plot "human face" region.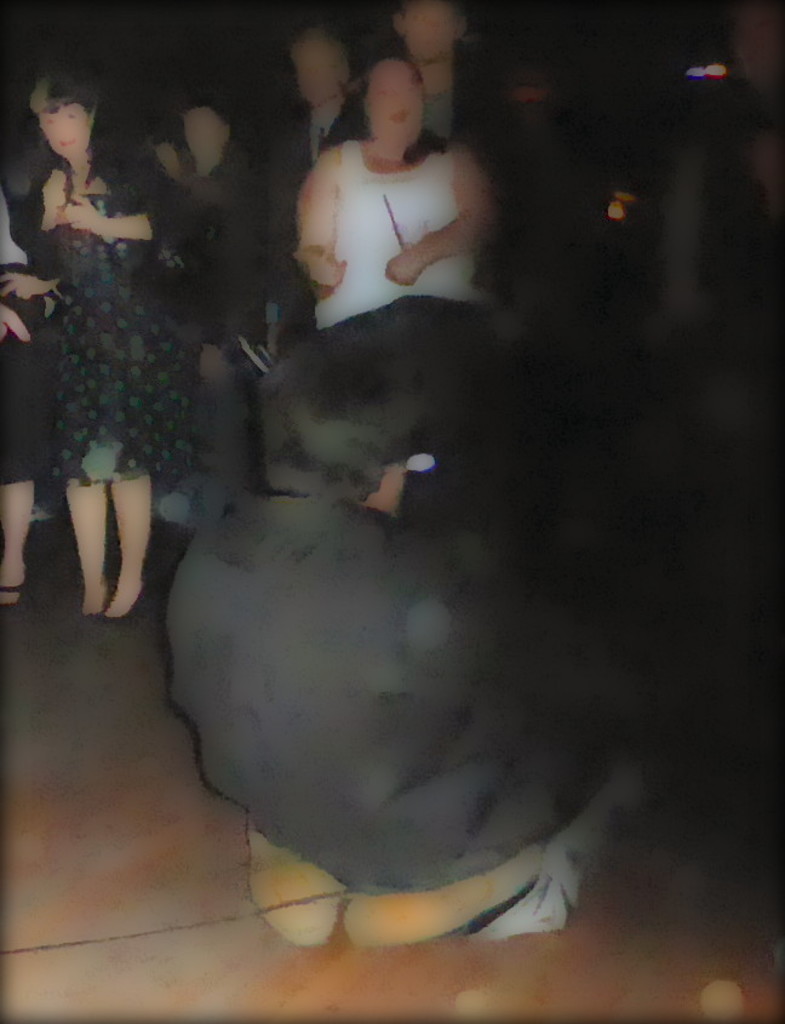
Plotted at left=299, top=40, right=334, bottom=104.
